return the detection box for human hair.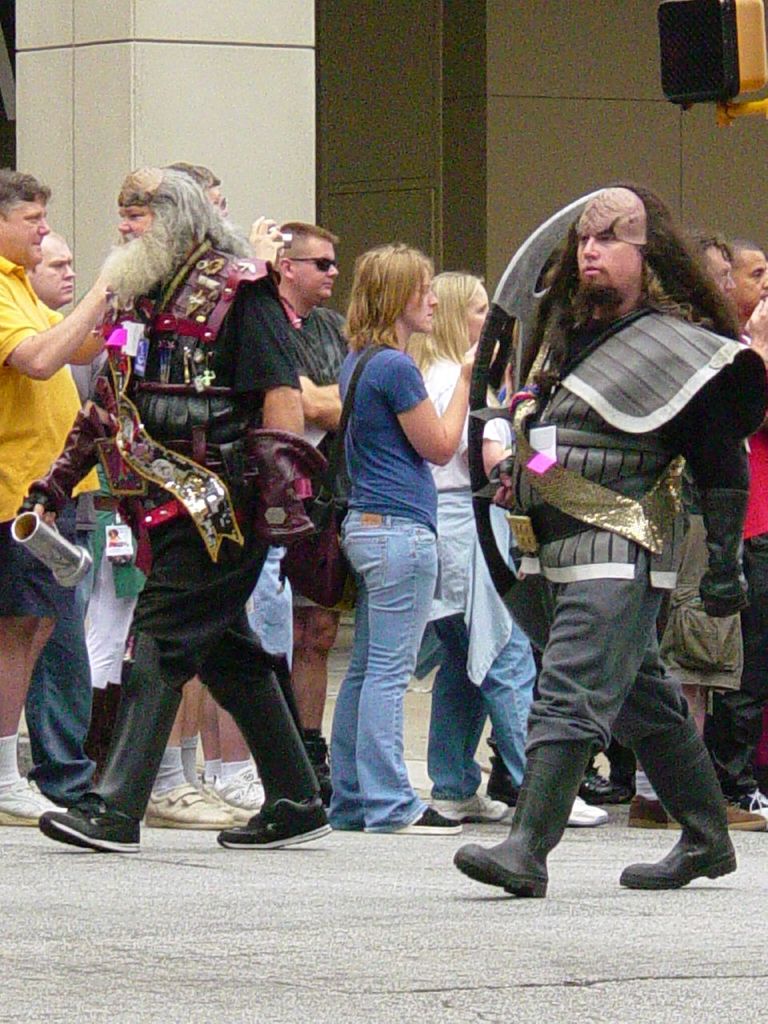
l=170, t=161, r=220, b=196.
